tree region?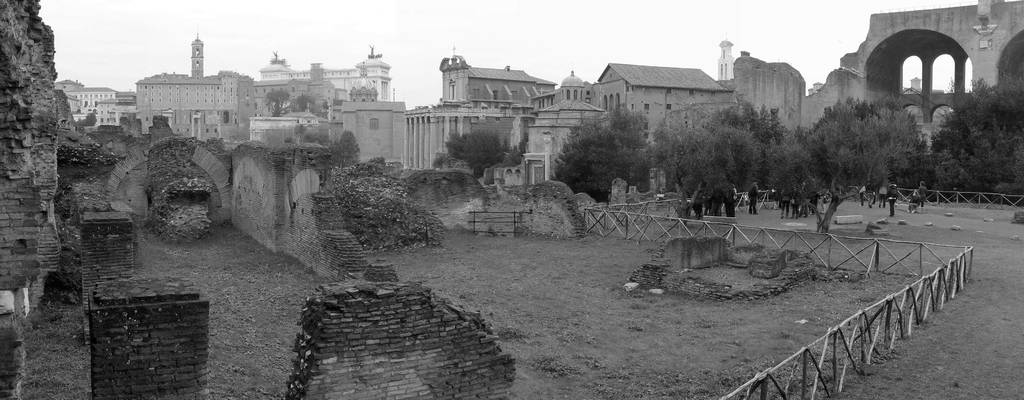
[266, 86, 289, 116]
